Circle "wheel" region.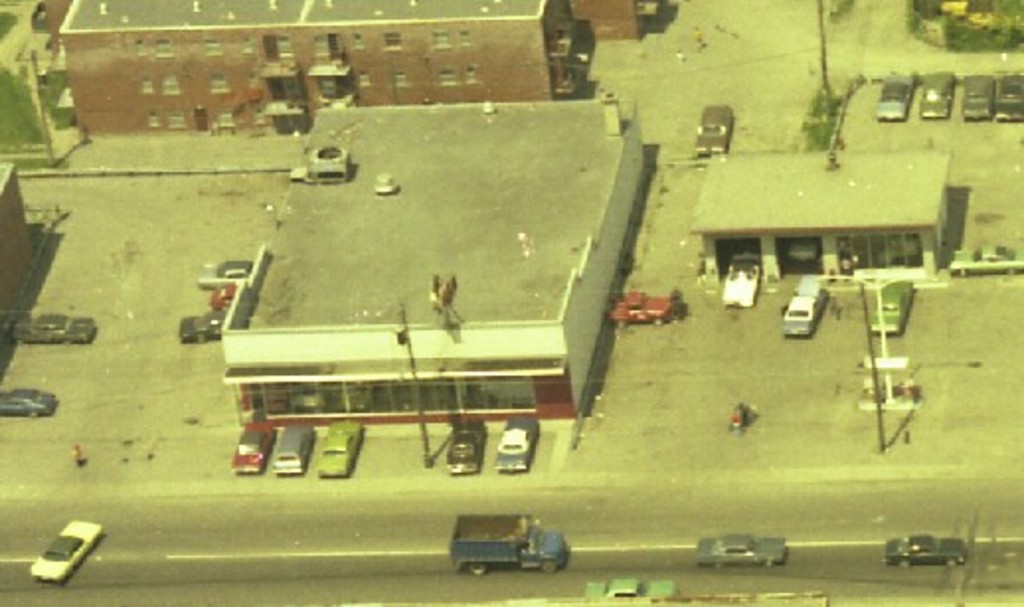
Region: 542 560 555 571.
